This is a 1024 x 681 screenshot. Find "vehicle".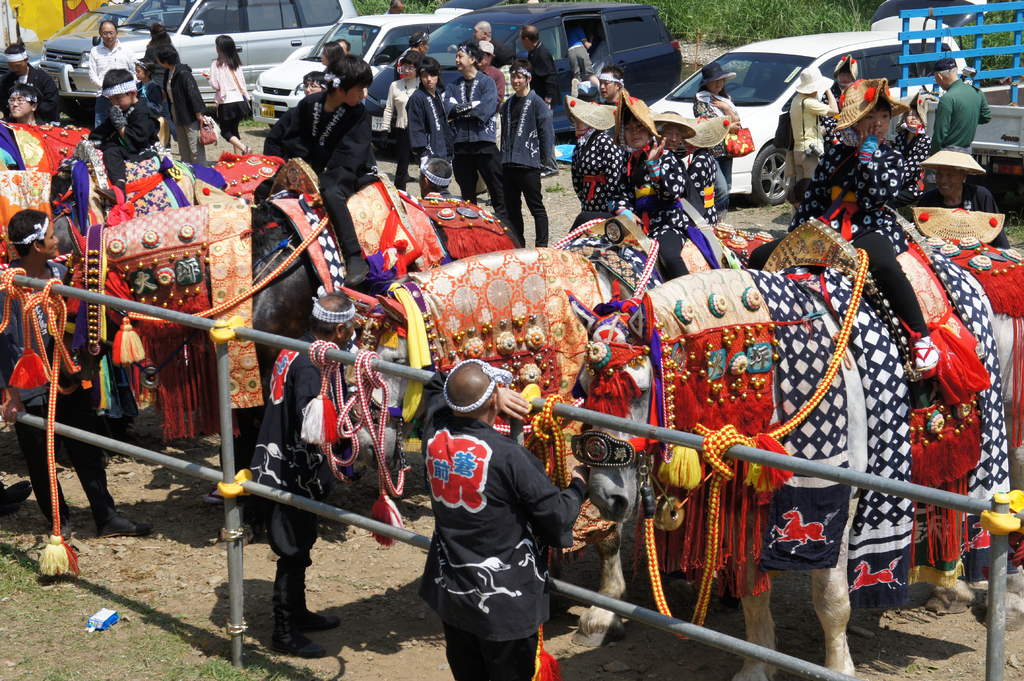
Bounding box: [897, 0, 1023, 178].
